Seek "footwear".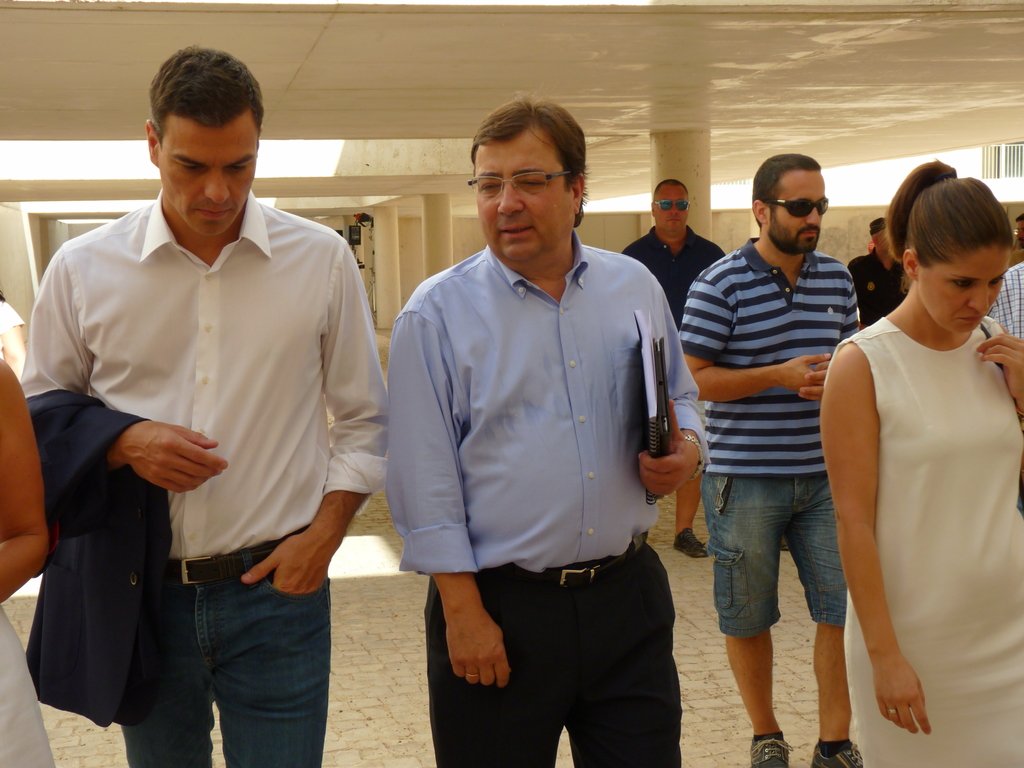
left=813, top=744, right=863, bottom=767.
